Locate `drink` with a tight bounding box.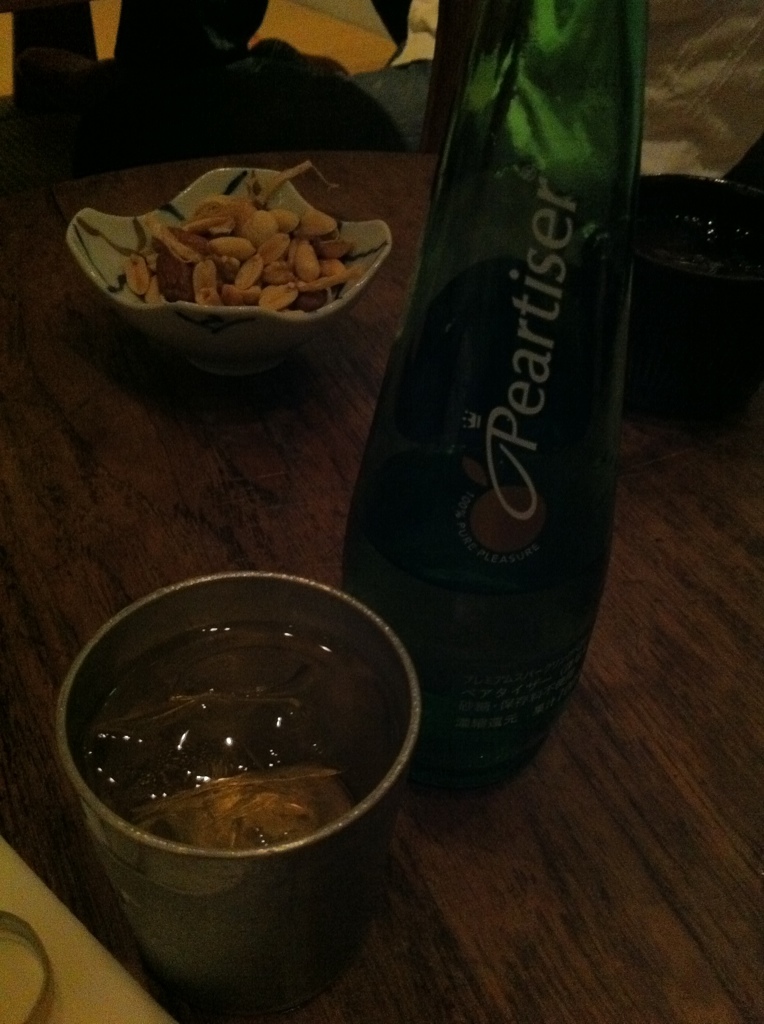
78 620 402 1023.
